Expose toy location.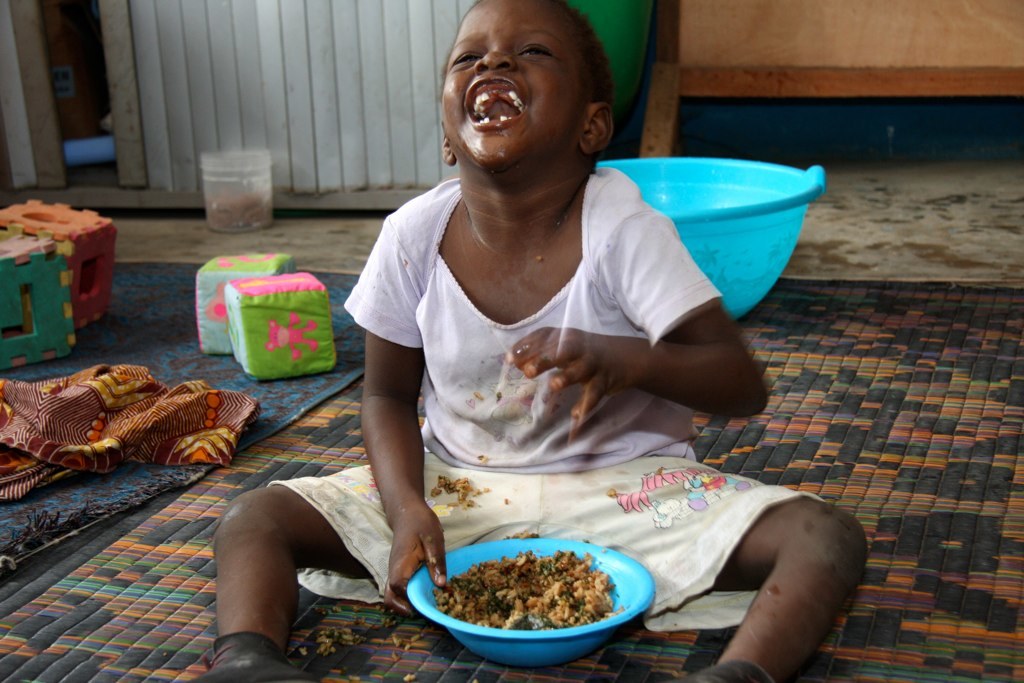
Exposed at Rect(220, 266, 339, 381).
